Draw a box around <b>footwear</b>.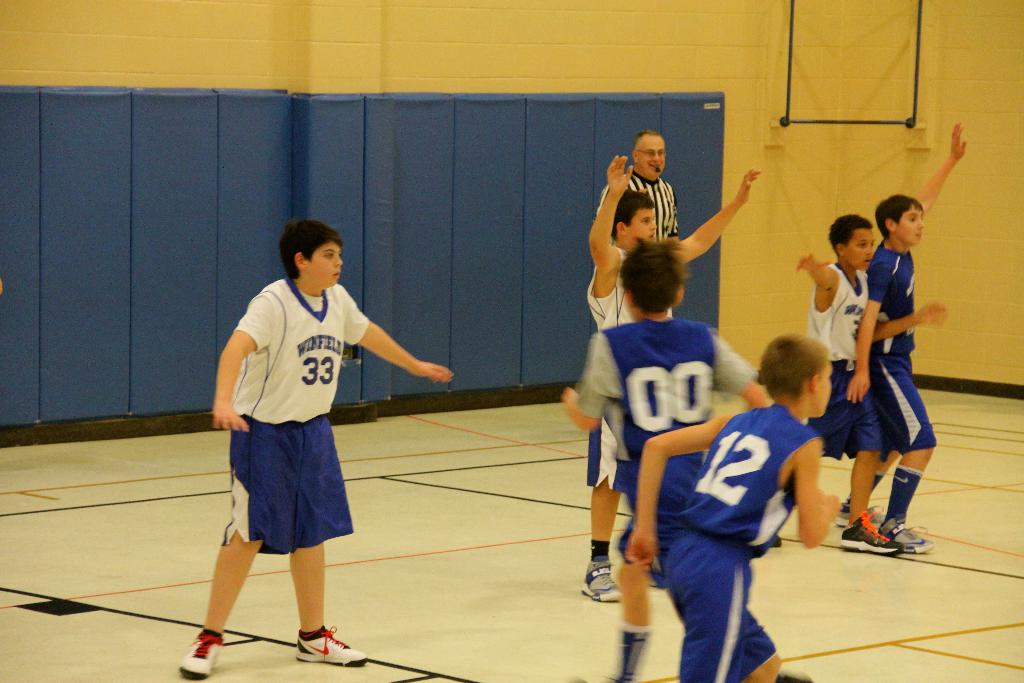
bbox=(836, 492, 881, 523).
